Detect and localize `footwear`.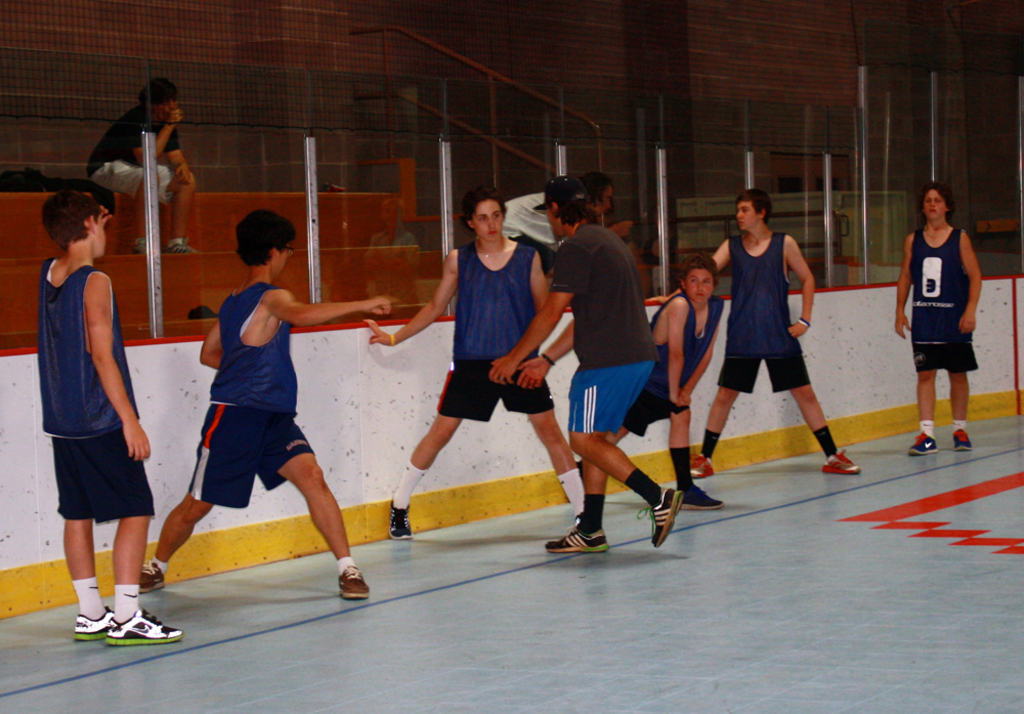
Localized at (950, 428, 974, 453).
